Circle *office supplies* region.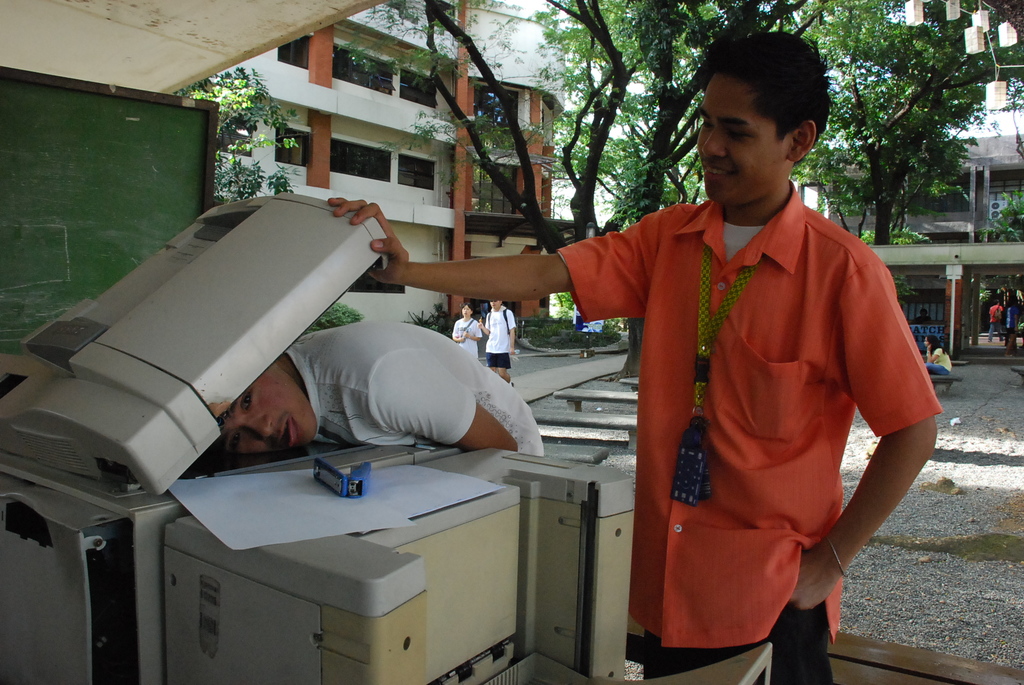
Region: locate(0, 193, 465, 684).
